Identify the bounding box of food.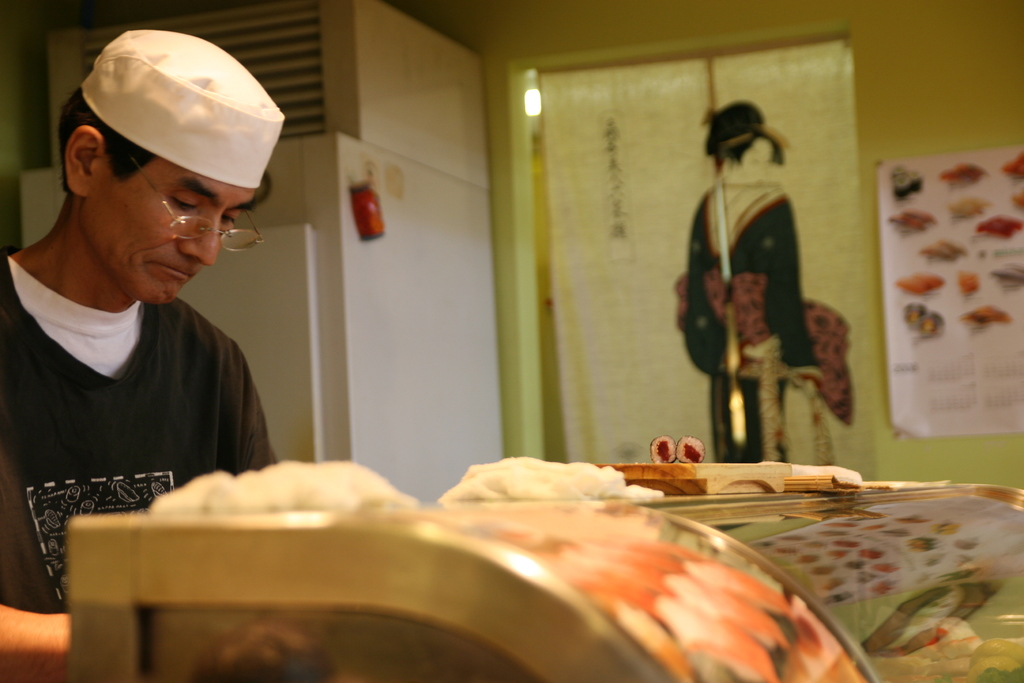
BBox(872, 617, 1023, 682).
